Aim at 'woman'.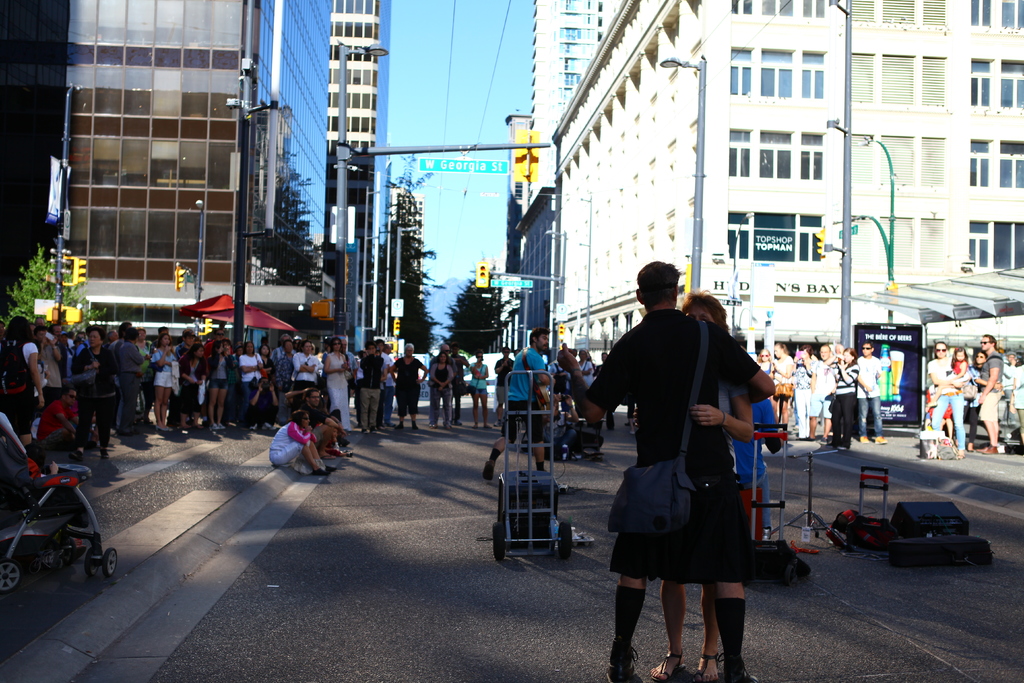
Aimed at [827, 345, 860, 453].
